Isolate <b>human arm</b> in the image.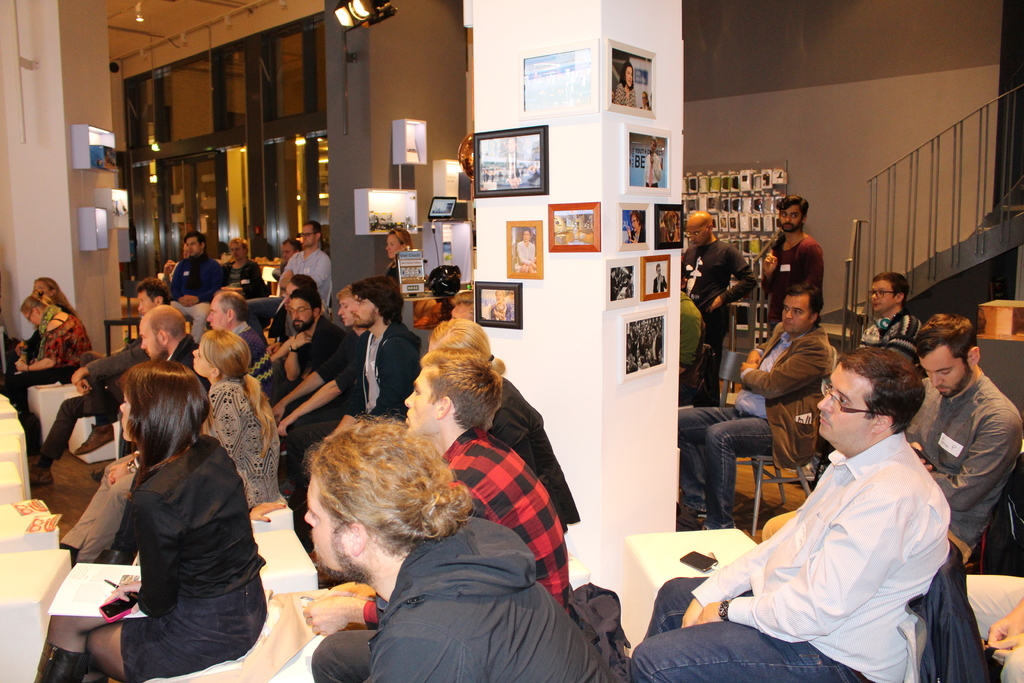
Isolated region: left=708, top=242, right=761, bottom=311.
